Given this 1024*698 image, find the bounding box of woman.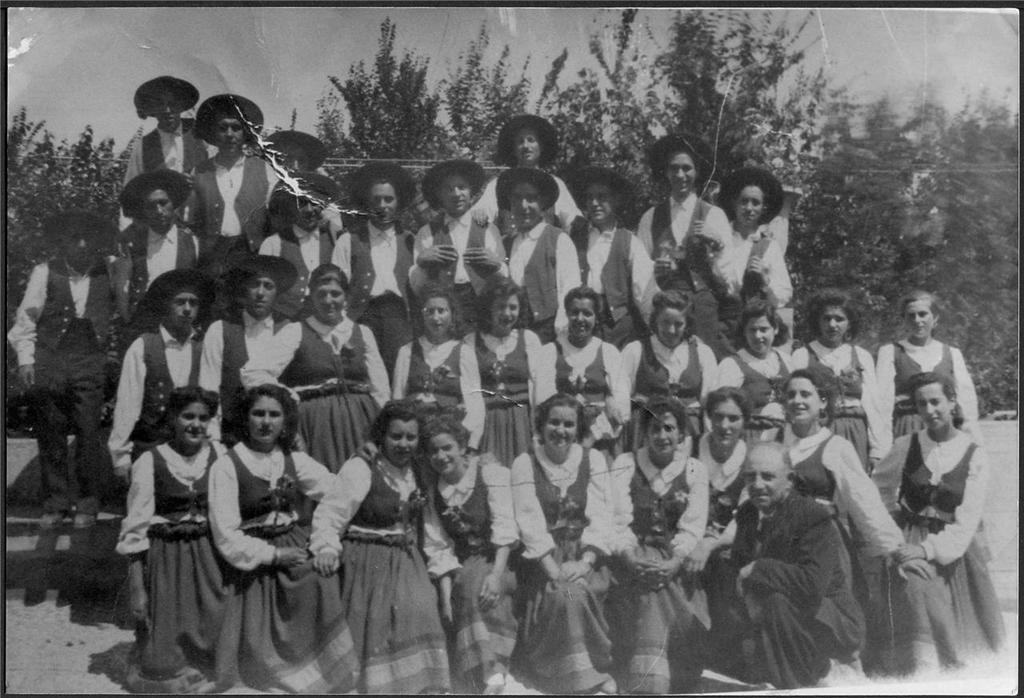
(383, 281, 482, 462).
